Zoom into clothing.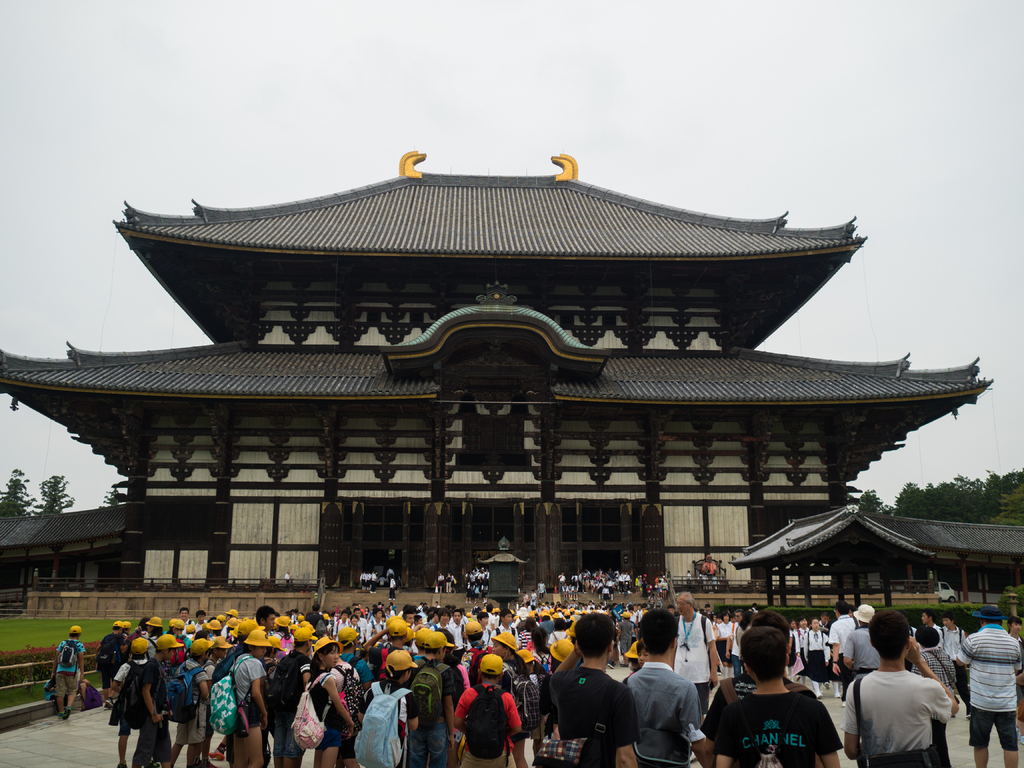
Zoom target: bbox=(111, 657, 151, 740).
